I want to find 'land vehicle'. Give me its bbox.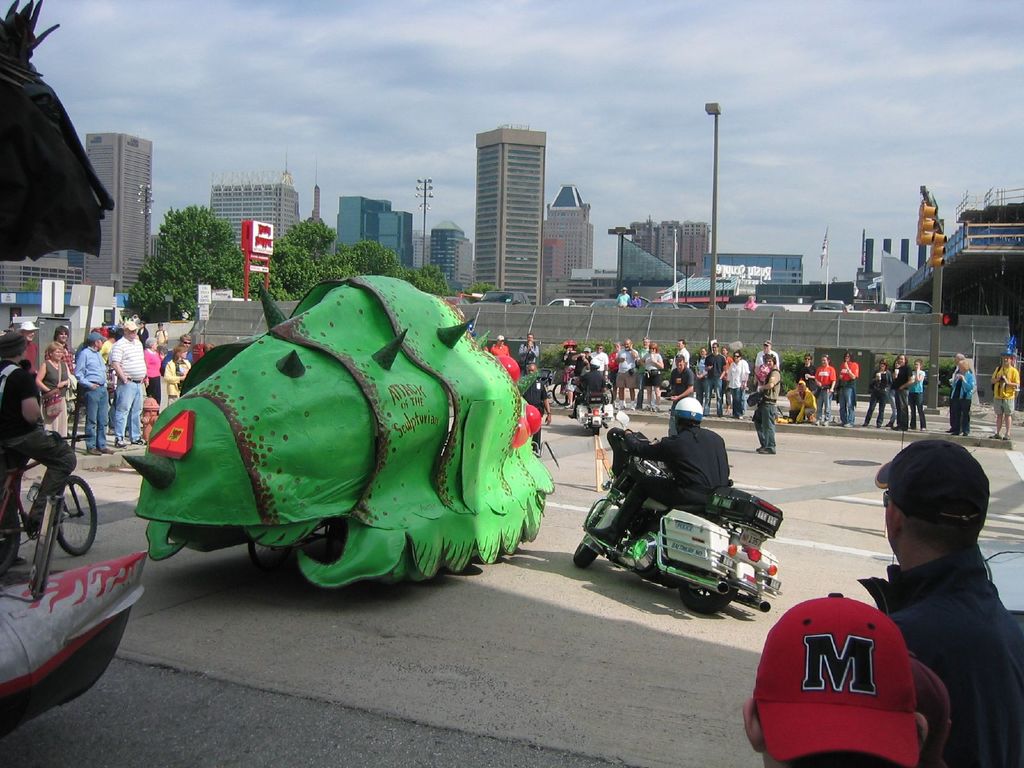
pyautogui.locateOnScreen(570, 413, 795, 623).
